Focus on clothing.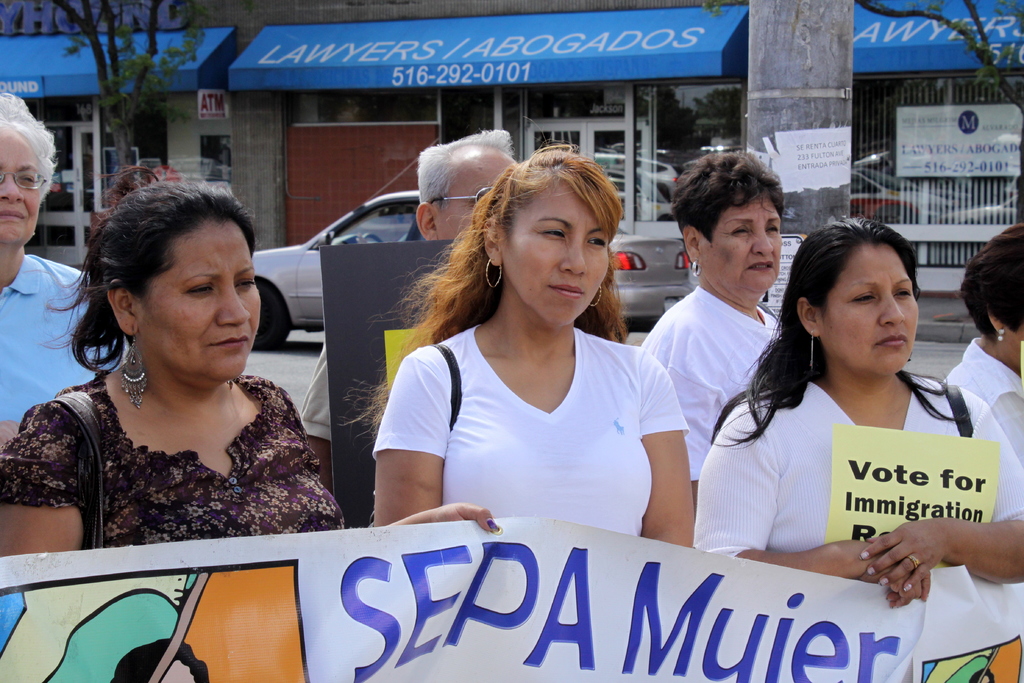
Focused at Rect(949, 325, 1021, 488).
